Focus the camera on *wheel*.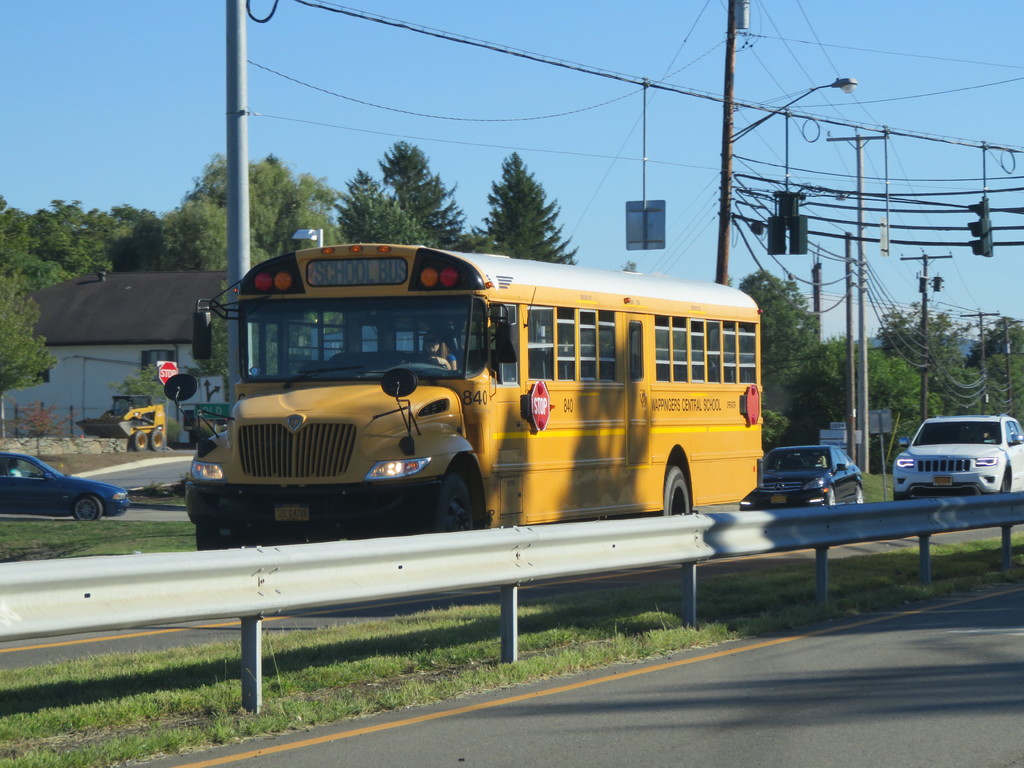
Focus region: Rect(408, 357, 447, 369).
